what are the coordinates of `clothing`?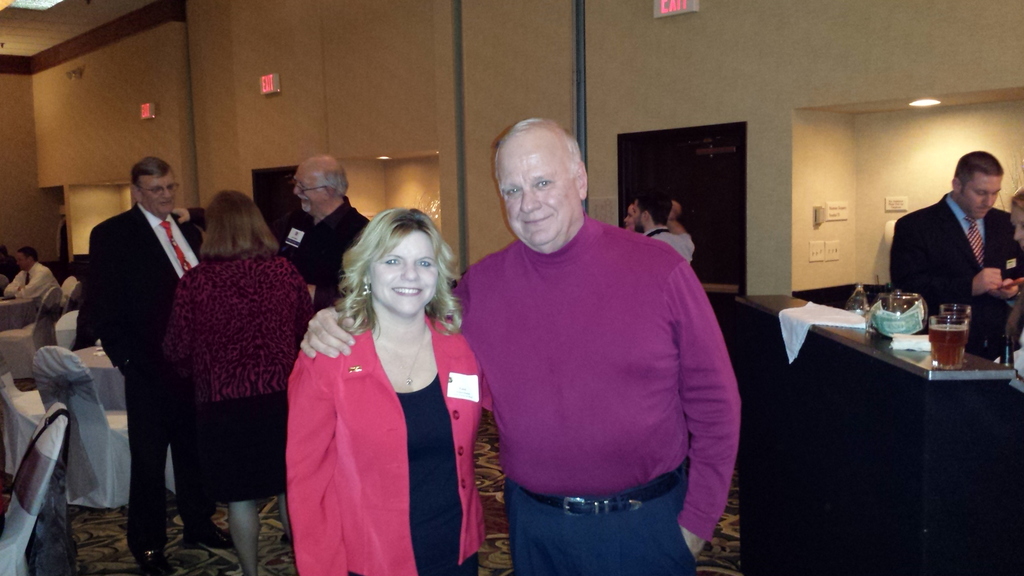
[643, 224, 693, 255].
